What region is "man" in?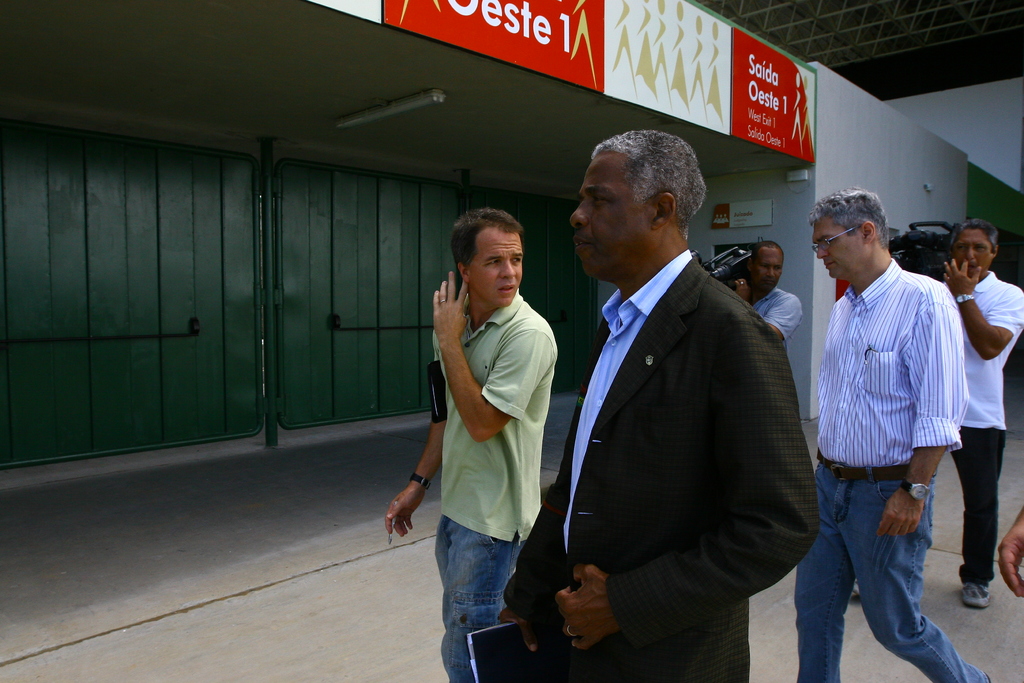
535,108,821,682.
